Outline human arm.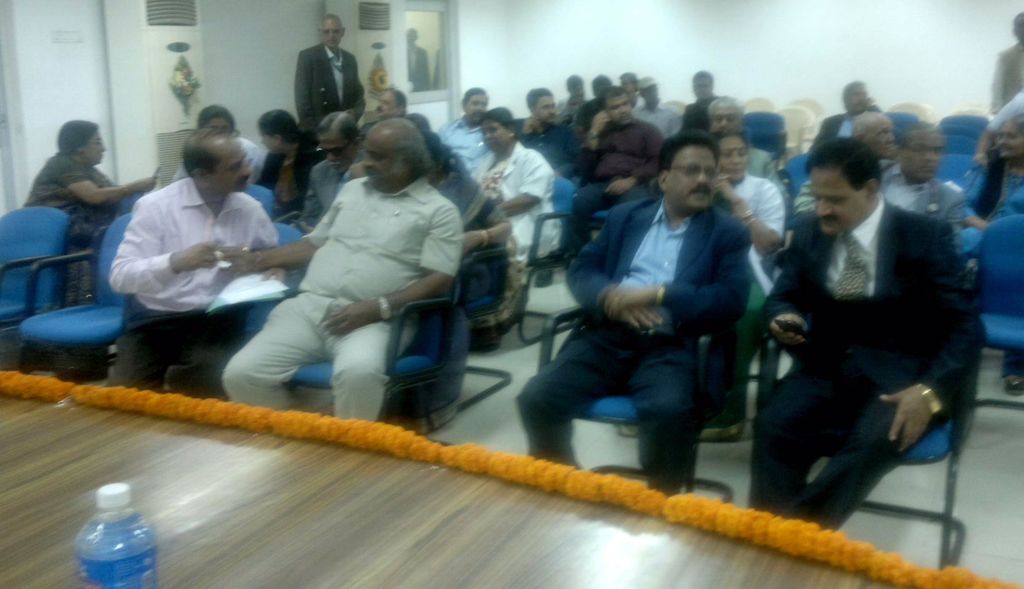
Outline: (316, 206, 467, 338).
